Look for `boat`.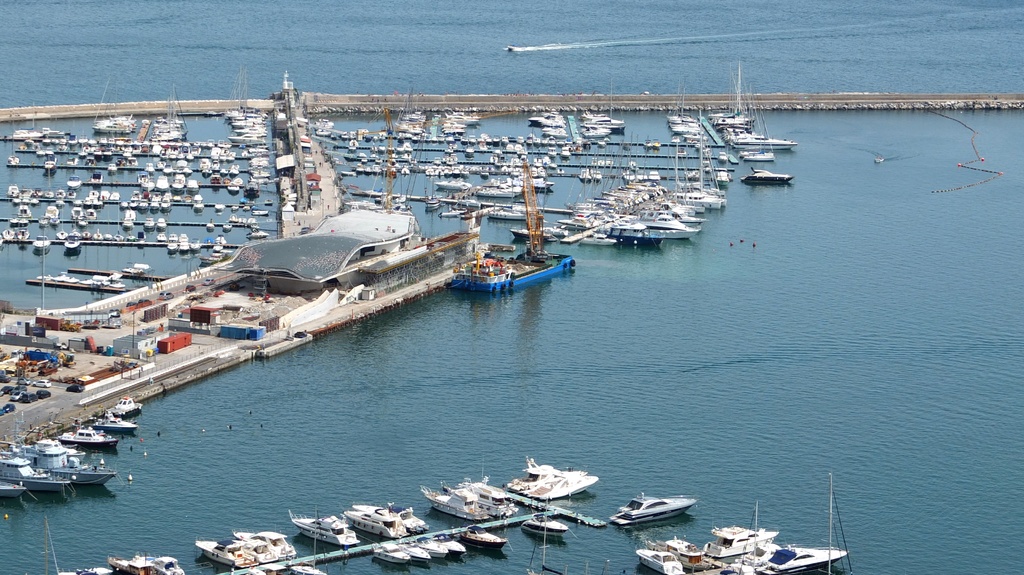
Found: 437/158/440/163.
